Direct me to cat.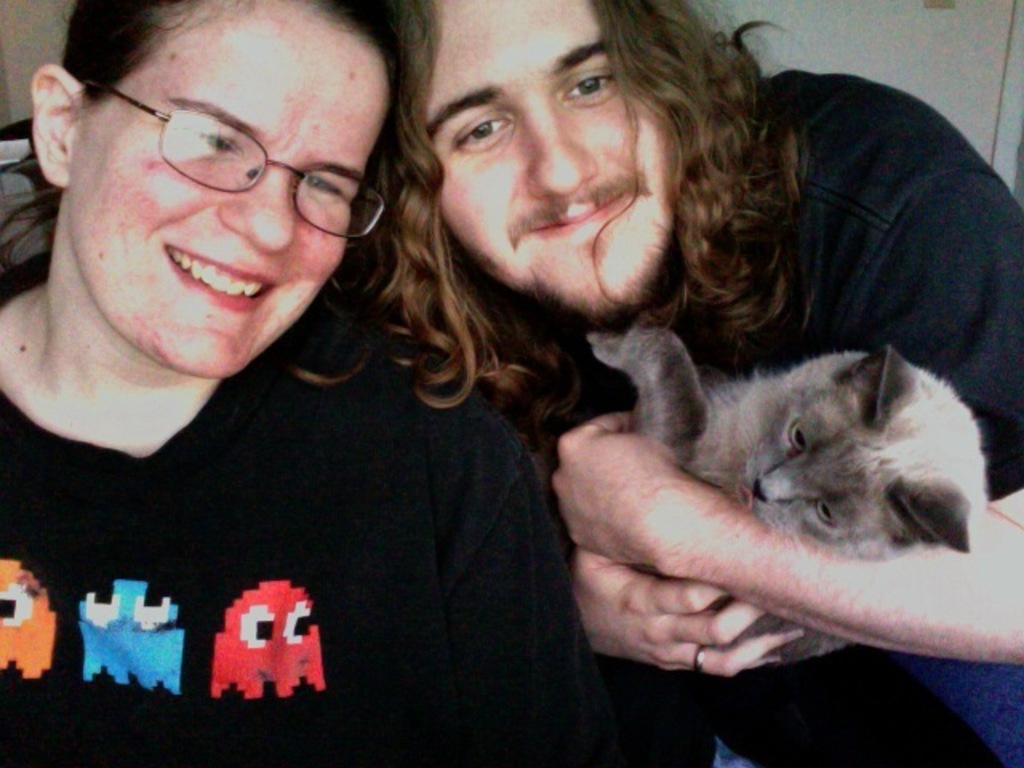
Direction: 586,323,992,670.
